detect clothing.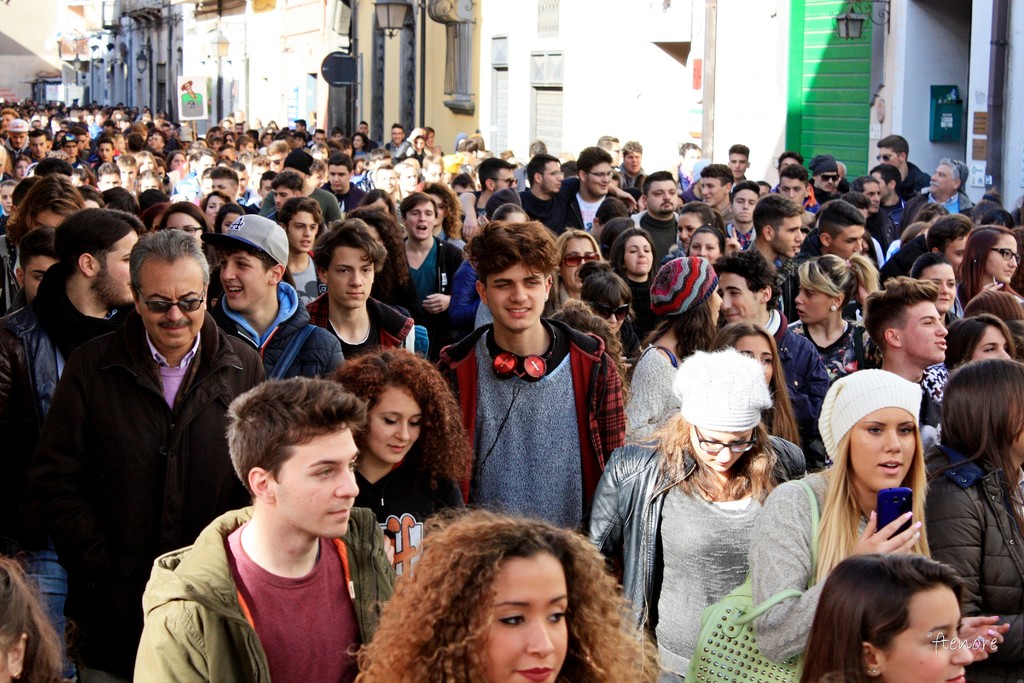
Detected at <bbox>780, 319, 885, 385</bbox>.
